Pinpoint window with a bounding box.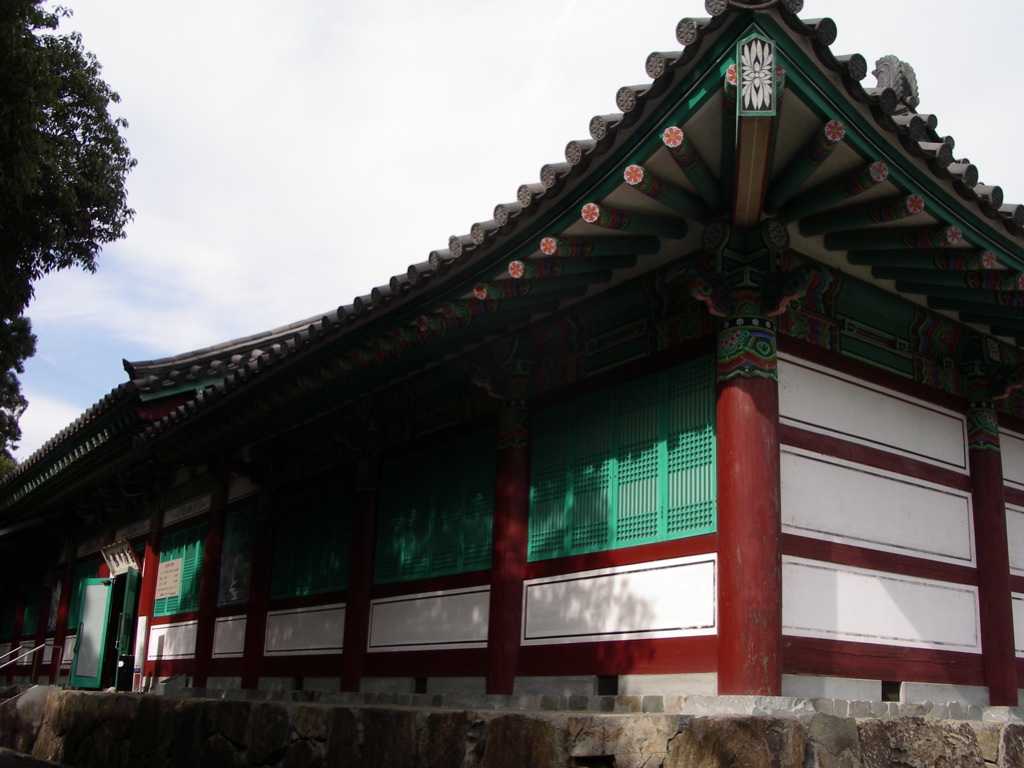
358:423:496:579.
